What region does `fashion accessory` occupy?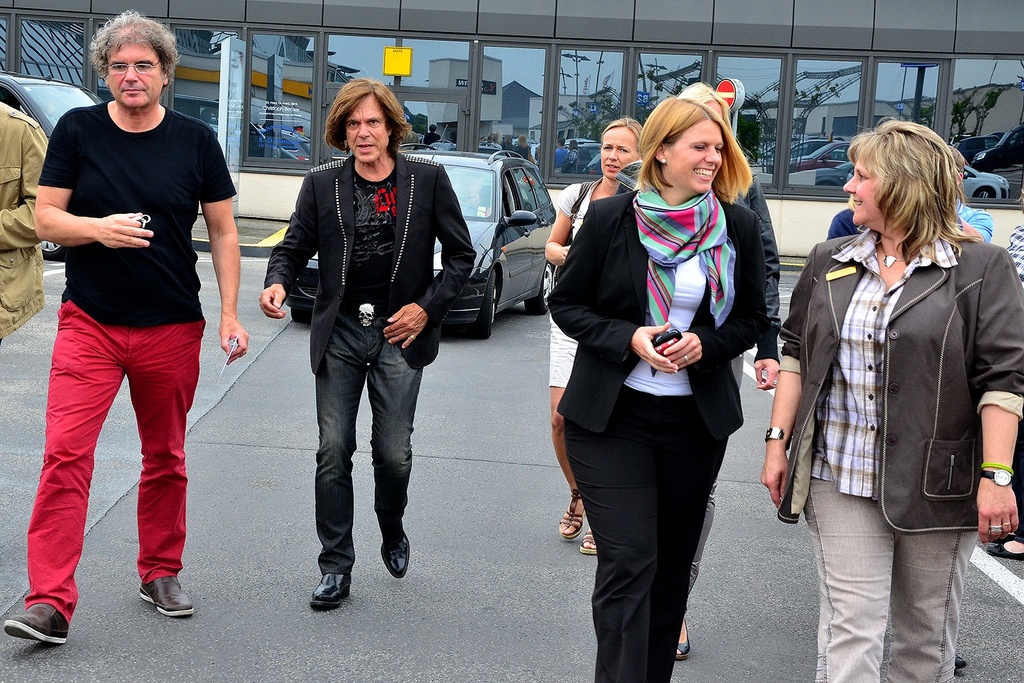
locate(659, 156, 668, 165).
